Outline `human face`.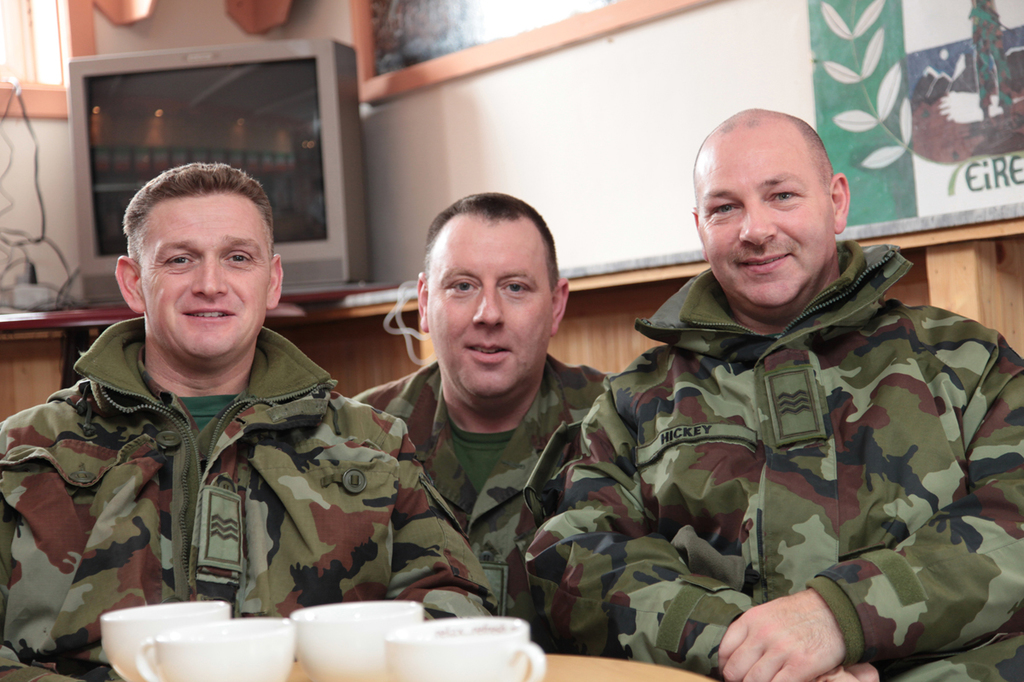
Outline: [x1=697, y1=135, x2=833, y2=309].
